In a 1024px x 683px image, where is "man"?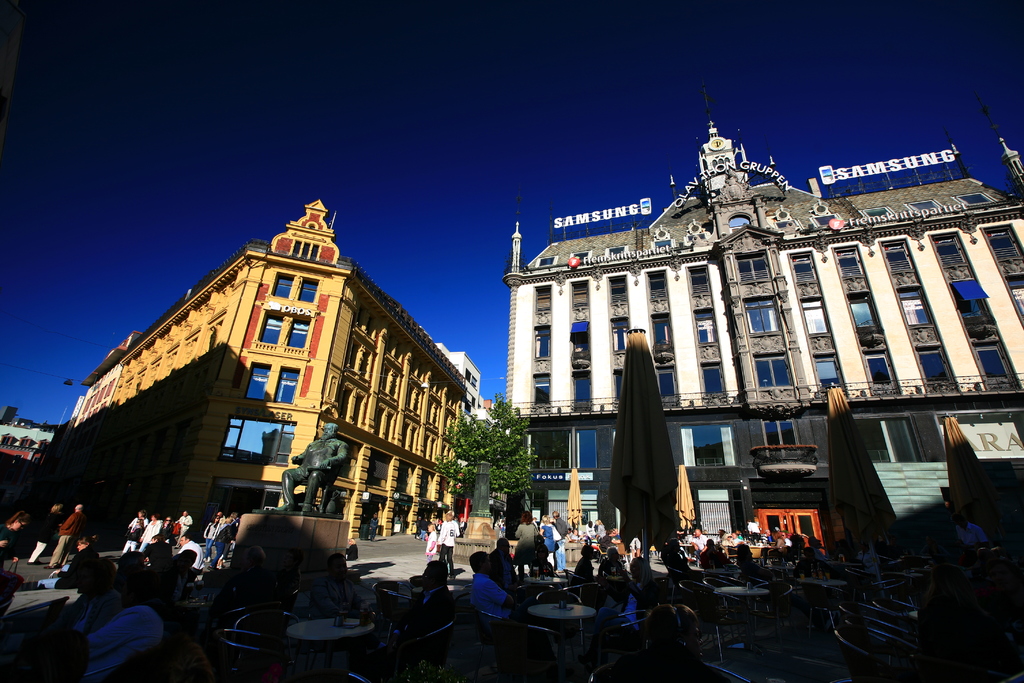
<bbox>84, 568, 164, 681</bbox>.
